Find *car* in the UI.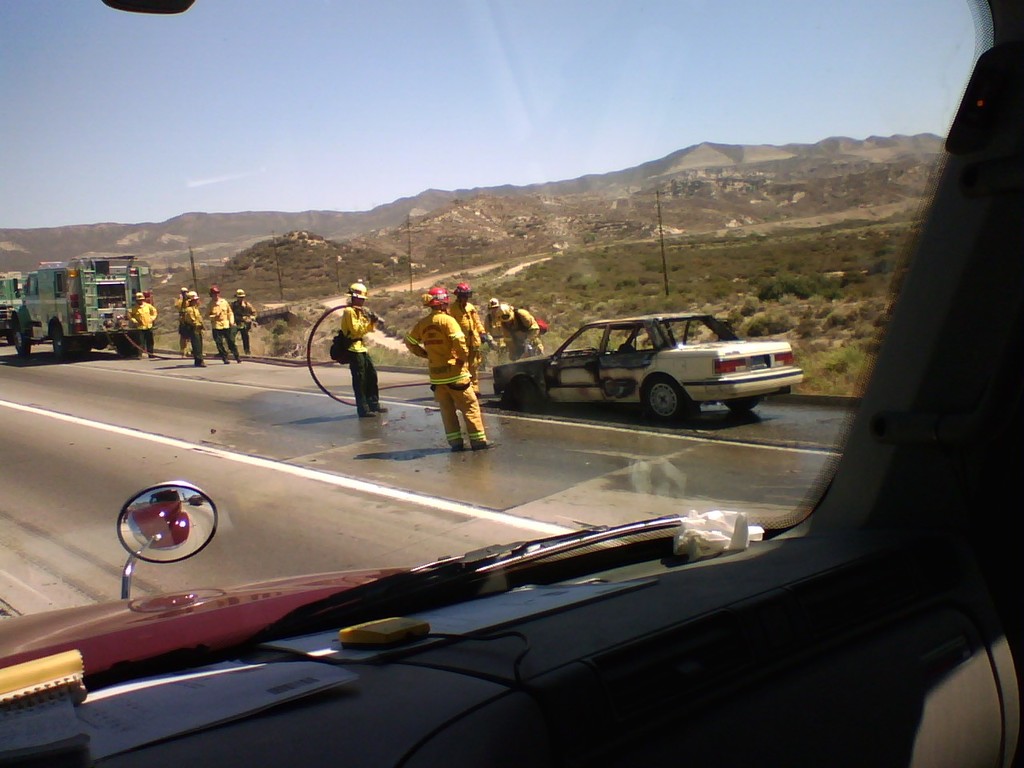
UI element at {"x1": 0, "y1": 0, "x2": 1023, "y2": 766}.
